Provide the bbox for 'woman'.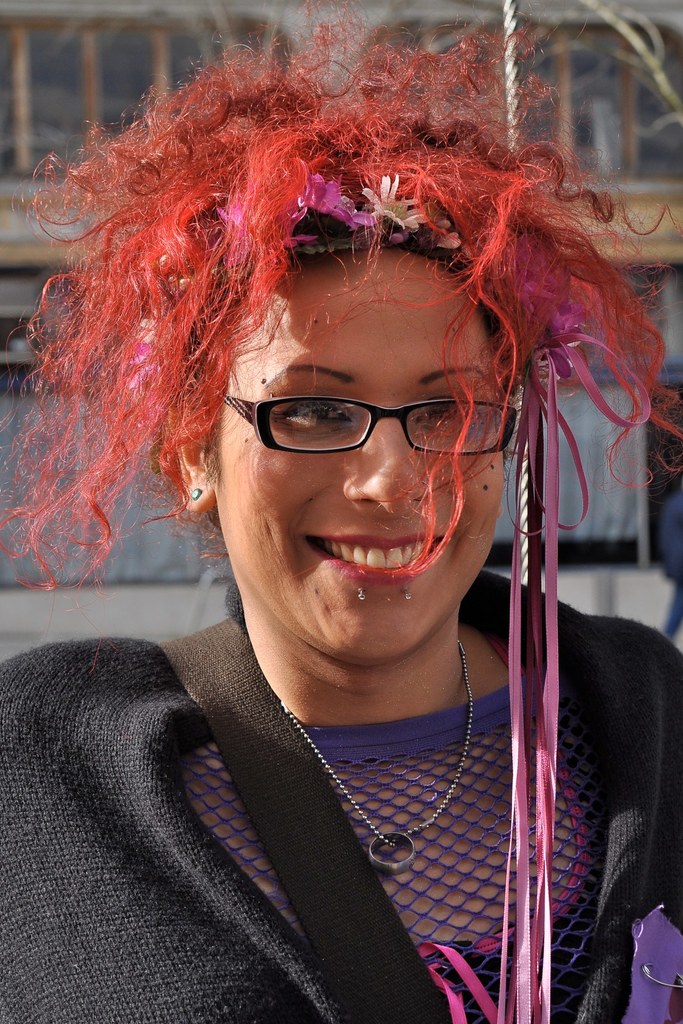
BBox(0, 0, 682, 1023).
